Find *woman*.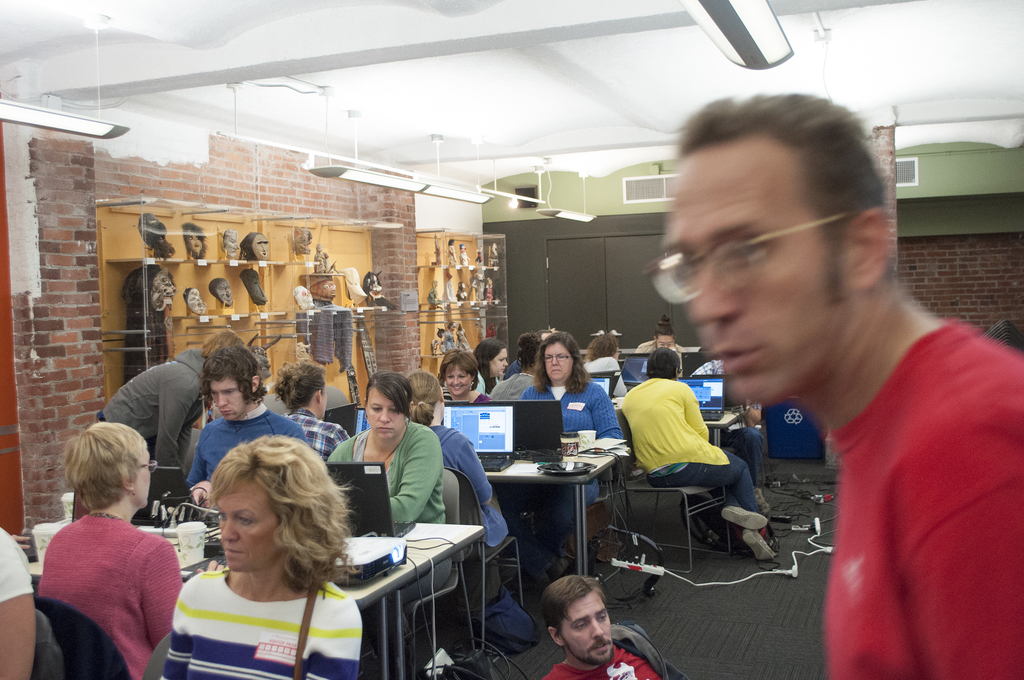
rect(406, 373, 510, 605).
